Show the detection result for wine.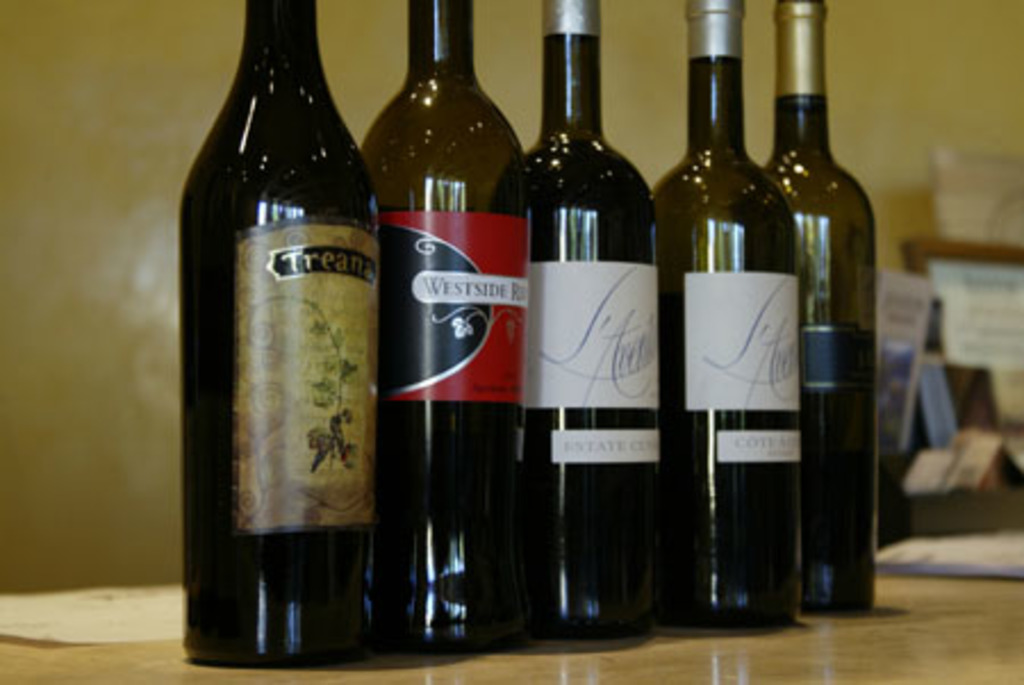
Rect(646, 0, 806, 635).
